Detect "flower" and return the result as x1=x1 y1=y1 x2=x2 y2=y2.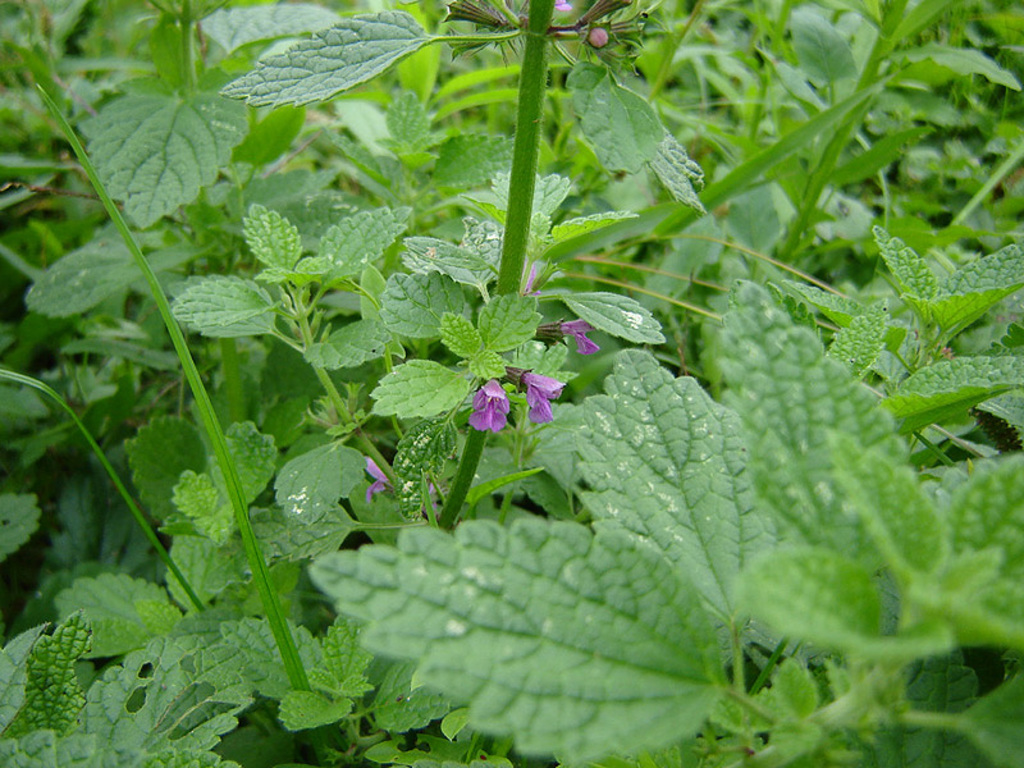
x1=463 y1=374 x2=508 y2=433.
